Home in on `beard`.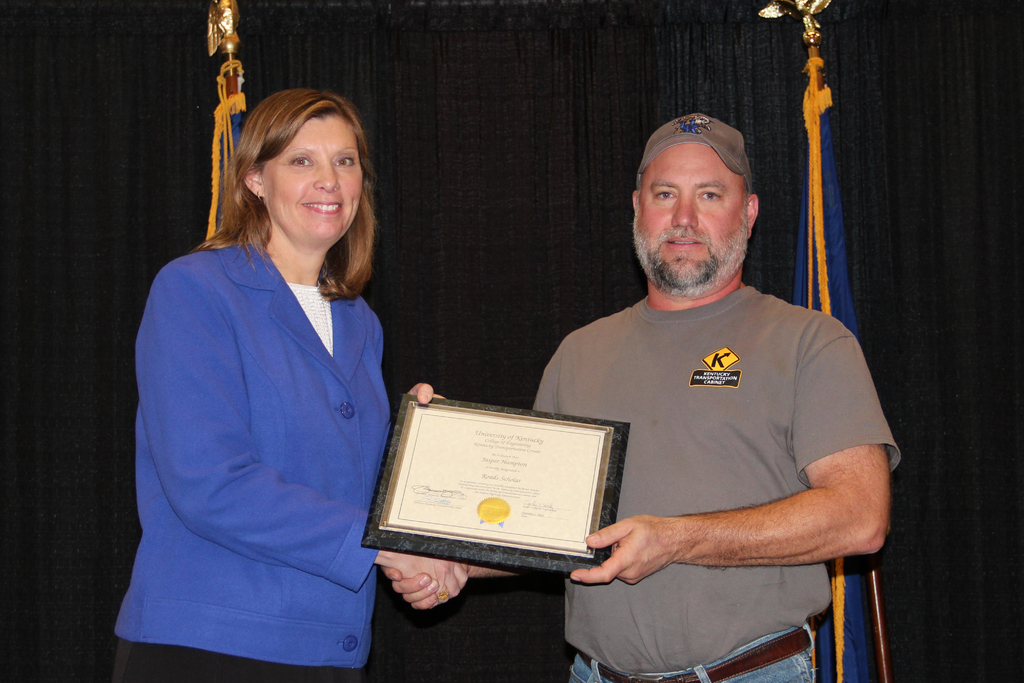
Homed in at locate(628, 210, 750, 290).
